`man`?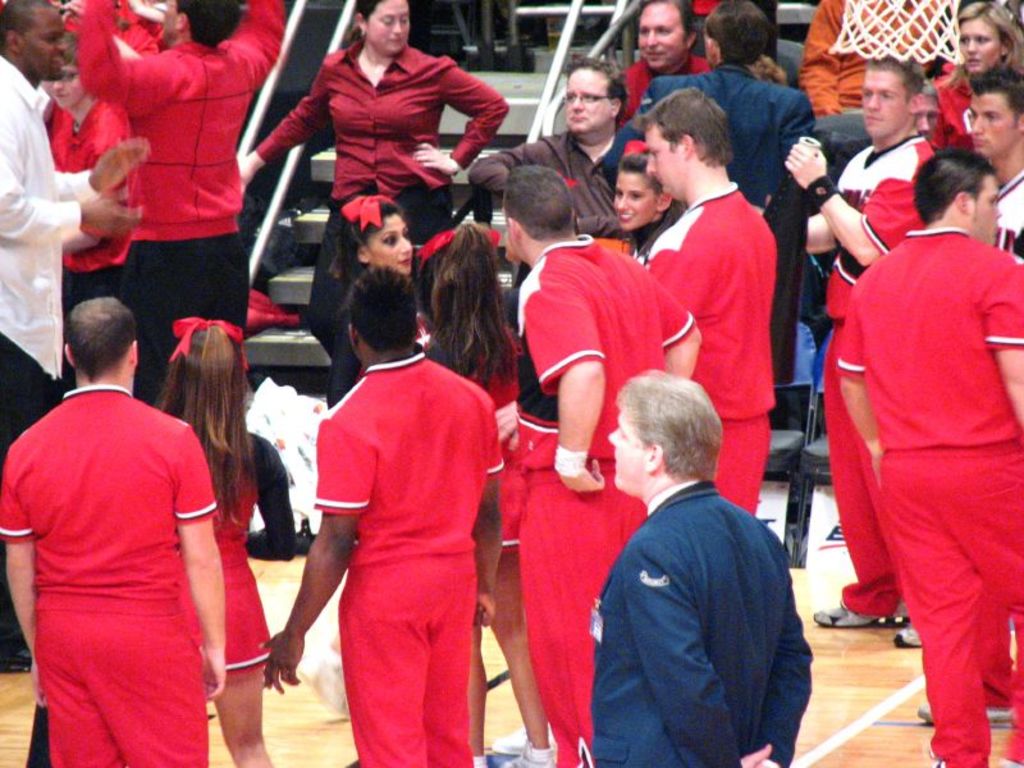
box=[585, 383, 808, 767]
